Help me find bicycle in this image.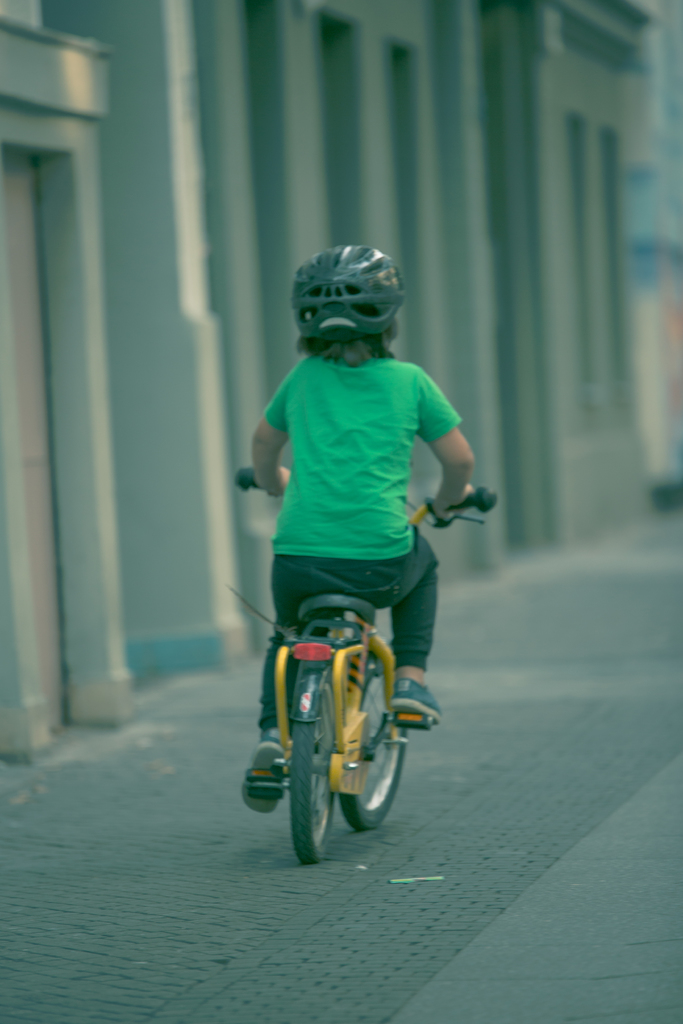
Found it: <bbox>240, 470, 494, 867</bbox>.
